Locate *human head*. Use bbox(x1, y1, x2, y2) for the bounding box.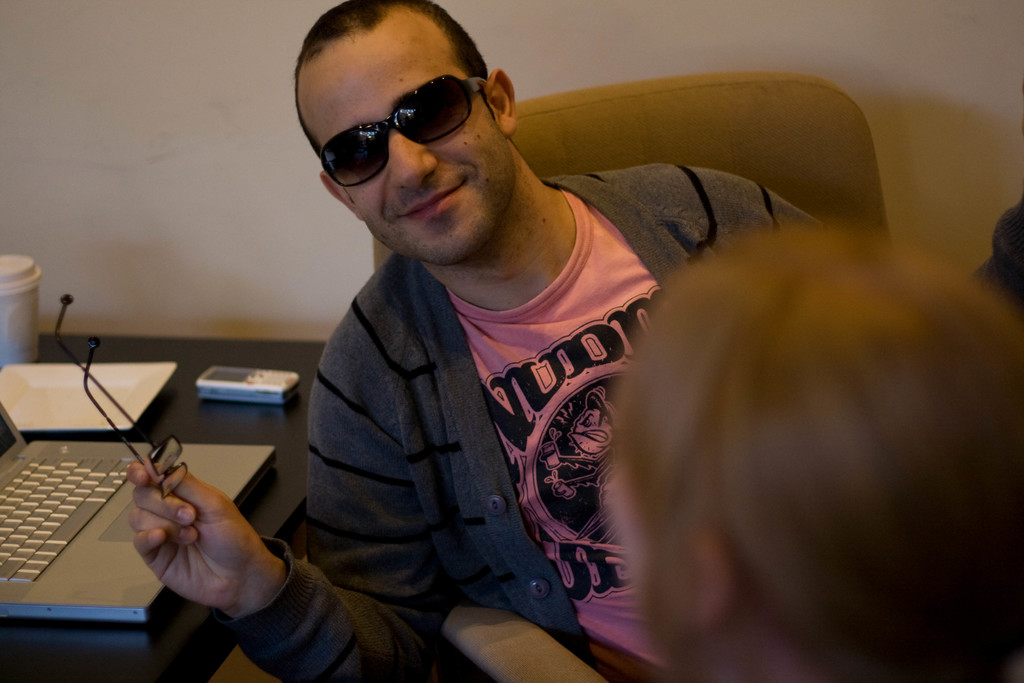
bbox(294, 0, 516, 266).
